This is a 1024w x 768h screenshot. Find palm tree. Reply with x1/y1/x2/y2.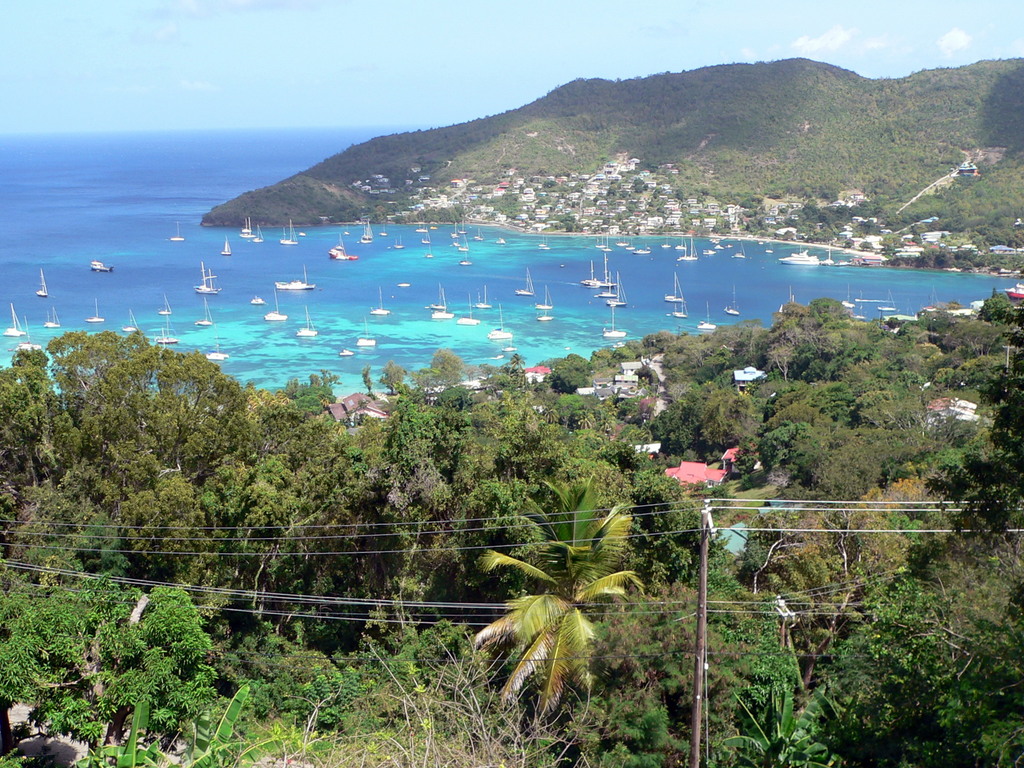
470/503/629/735.
